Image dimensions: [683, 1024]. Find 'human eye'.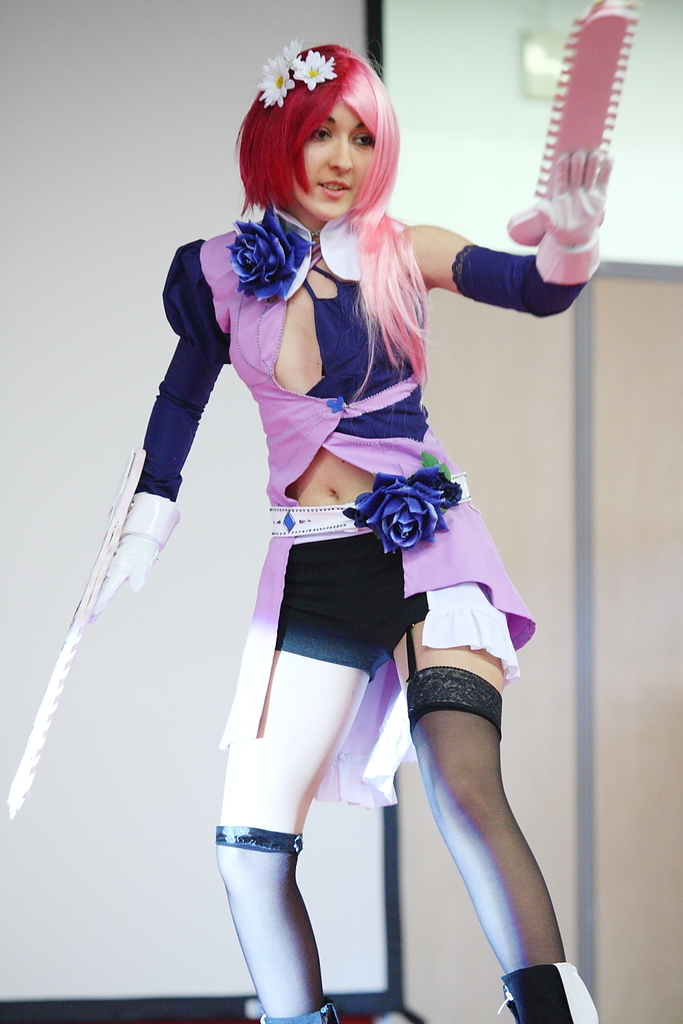
351, 132, 374, 148.
